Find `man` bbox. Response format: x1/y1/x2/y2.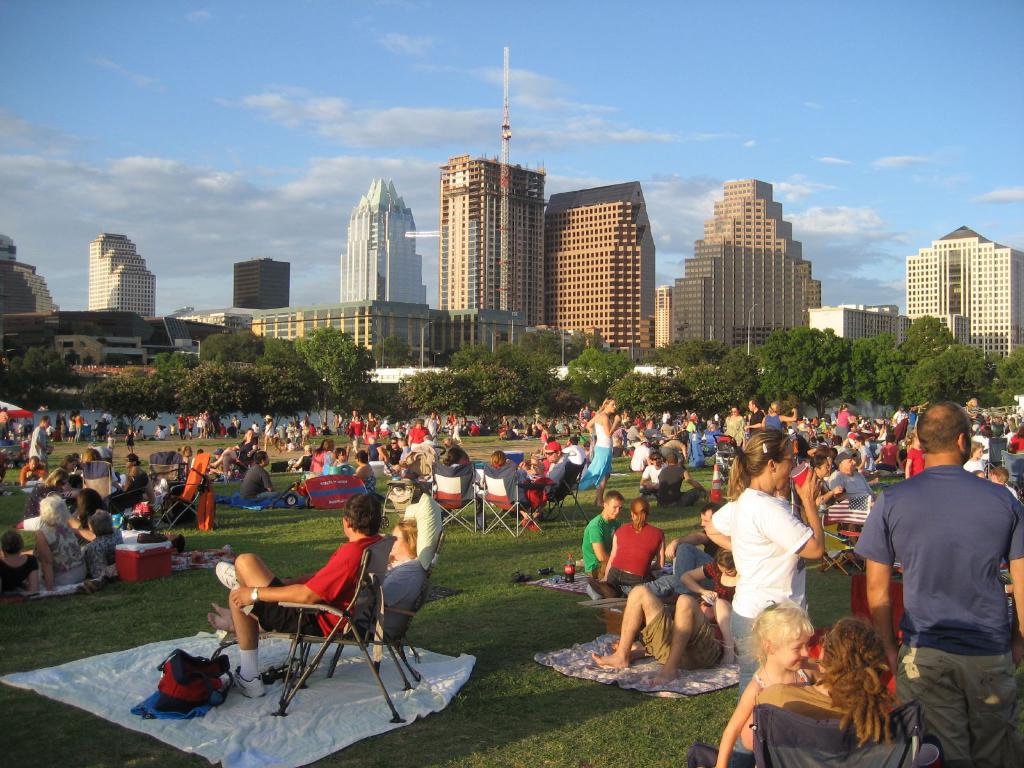
233/495/381/699.
